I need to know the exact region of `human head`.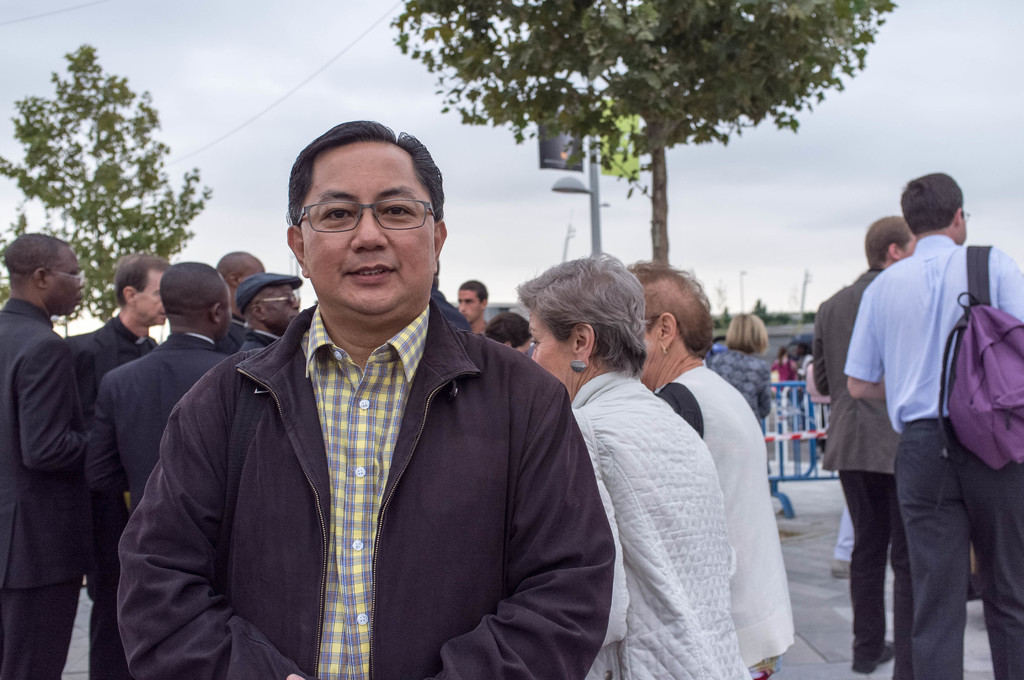
Region: [left=457, top=279, right=491, bottom=323].
